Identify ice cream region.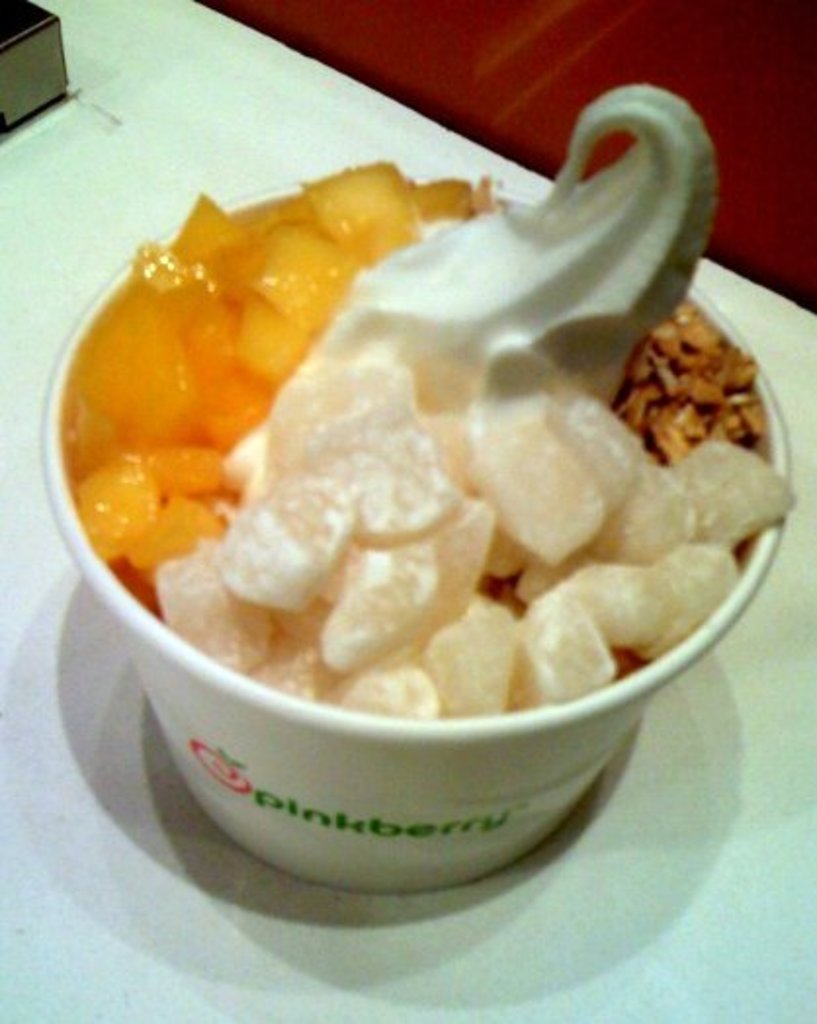
Region: l=82, t=268, r=811, b=782.
